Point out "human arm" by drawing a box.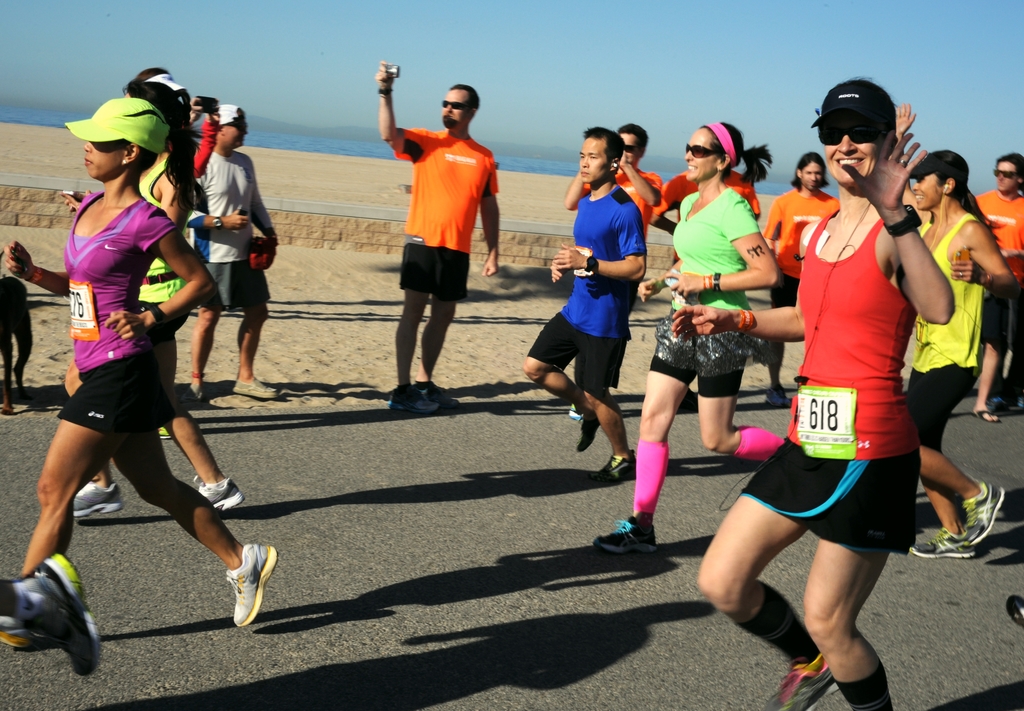
{"left": 902, "top": 195, "right": 977, "bottom": 342}.
